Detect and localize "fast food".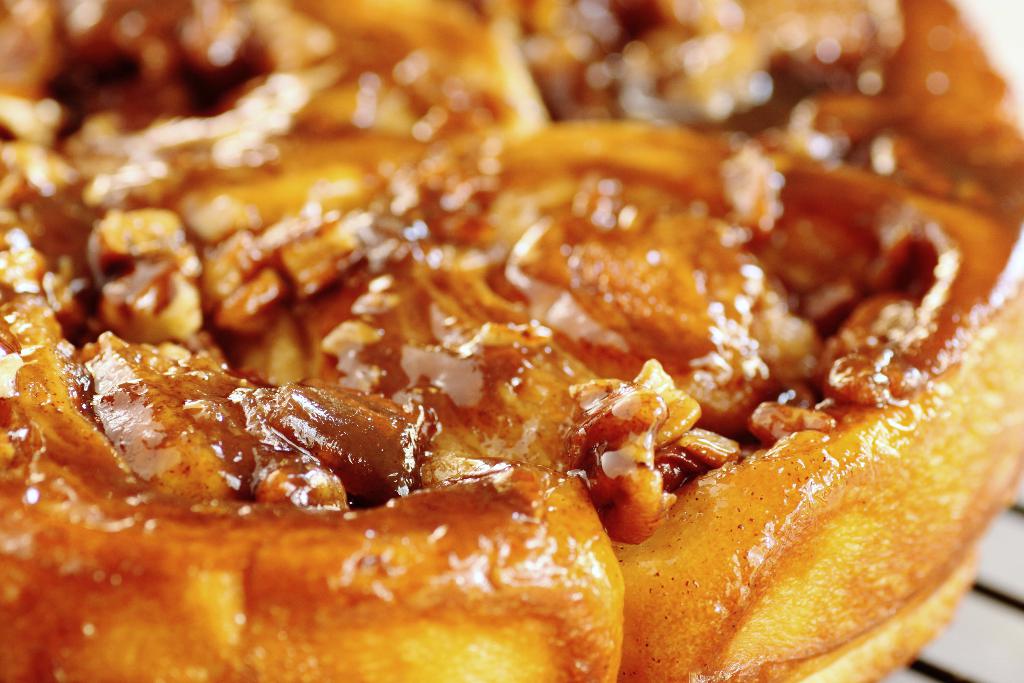
Localized at Rect(0, 0, 1023, 682).
